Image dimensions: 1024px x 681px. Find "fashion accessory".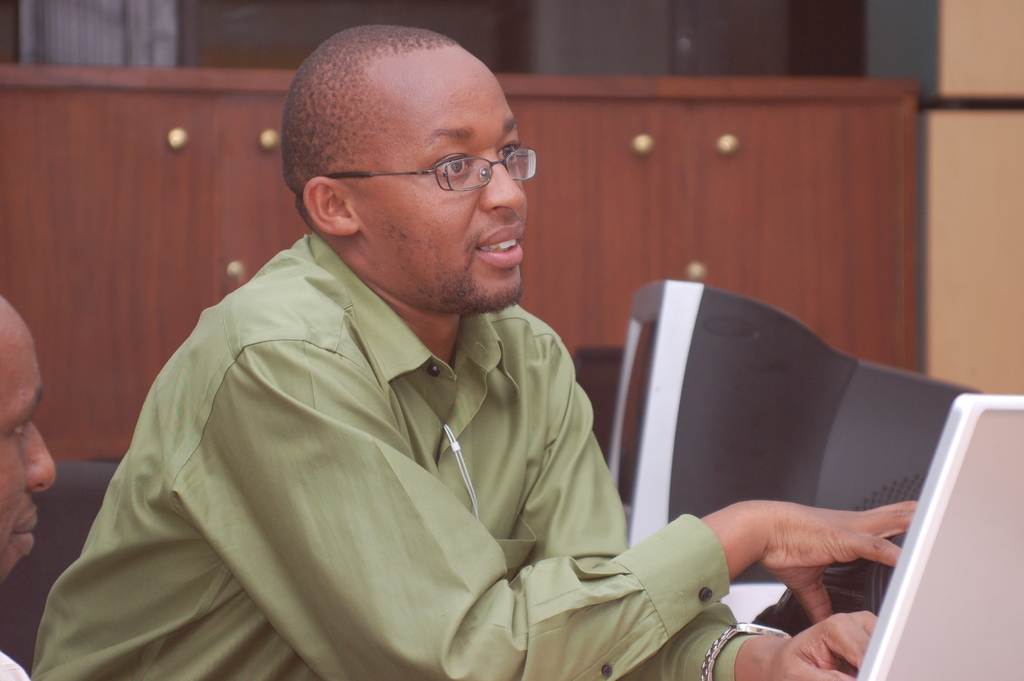
select_region(698, 619, 788, 680).
